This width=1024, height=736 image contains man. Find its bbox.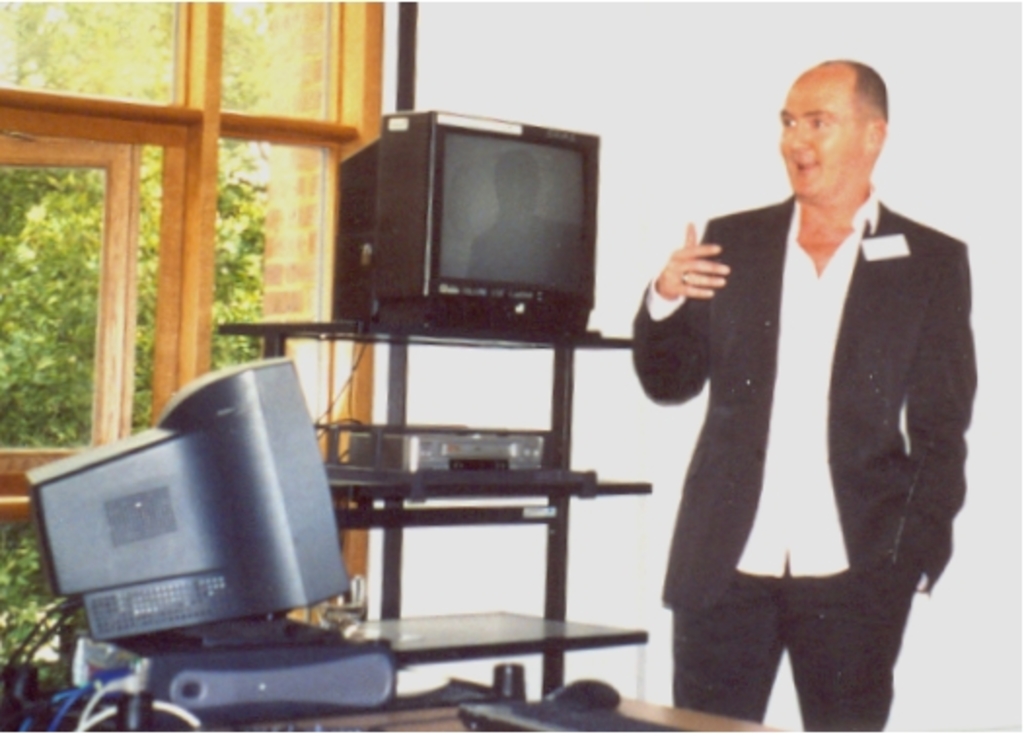
detection(621, 60, 977, 713).
